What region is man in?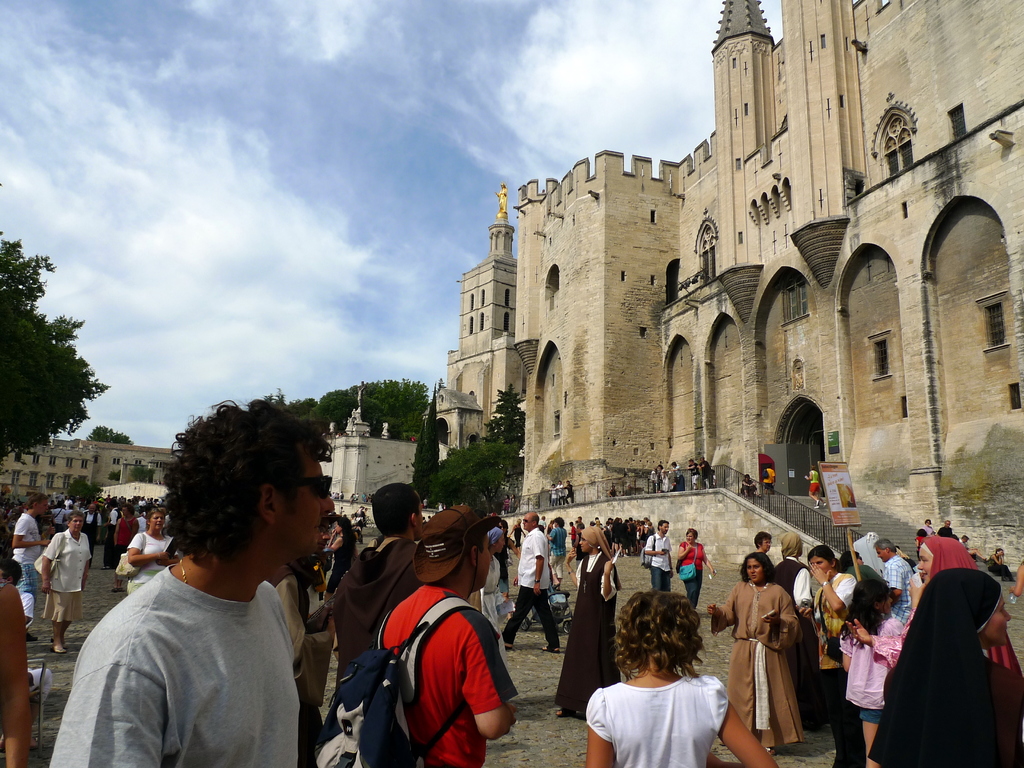
(871, 541, 912, 624).
